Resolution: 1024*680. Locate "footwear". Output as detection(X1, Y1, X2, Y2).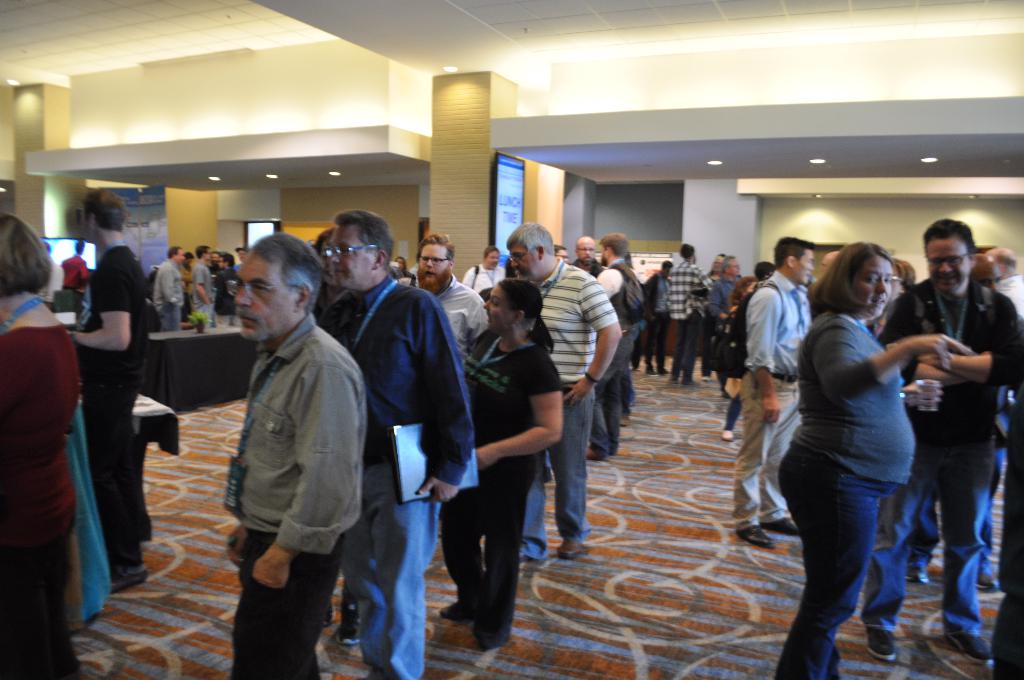
detection(586, 448, 602, 461).
